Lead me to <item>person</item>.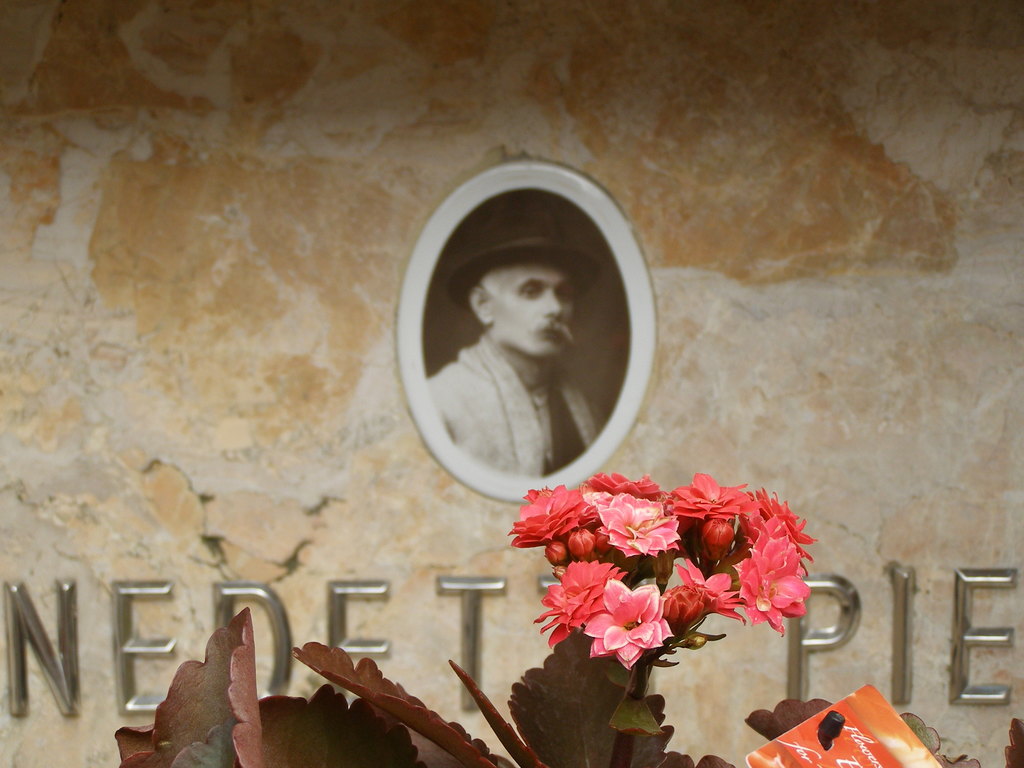
Lead to region(420, 200, 610, 488).
